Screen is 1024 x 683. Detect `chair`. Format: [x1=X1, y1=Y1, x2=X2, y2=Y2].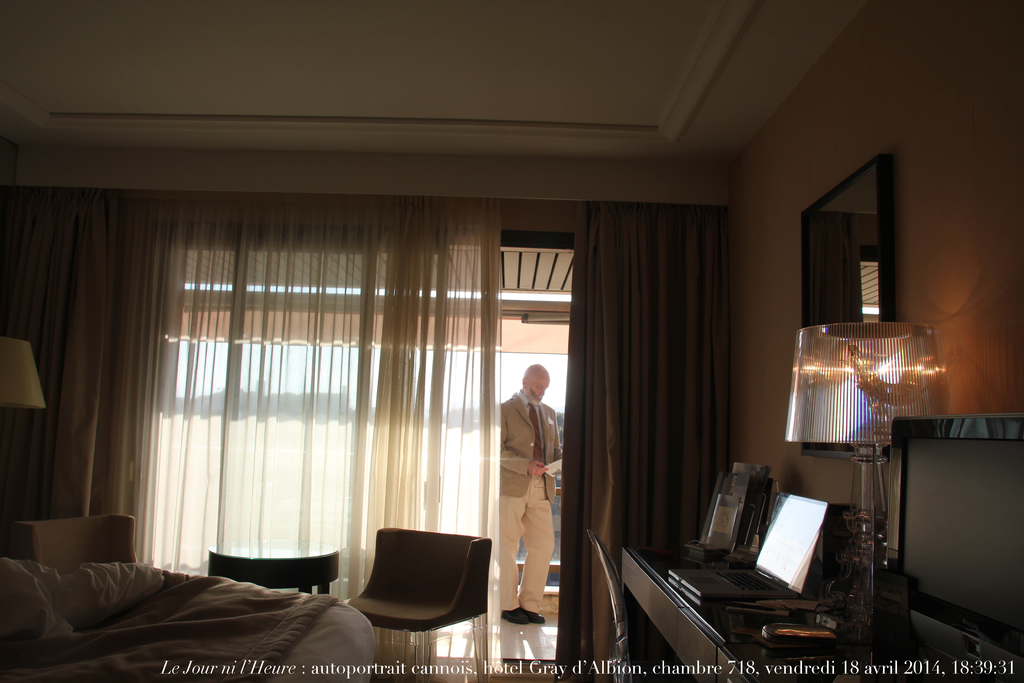
[x1=209, y1=550, x2=340, y2=596].
